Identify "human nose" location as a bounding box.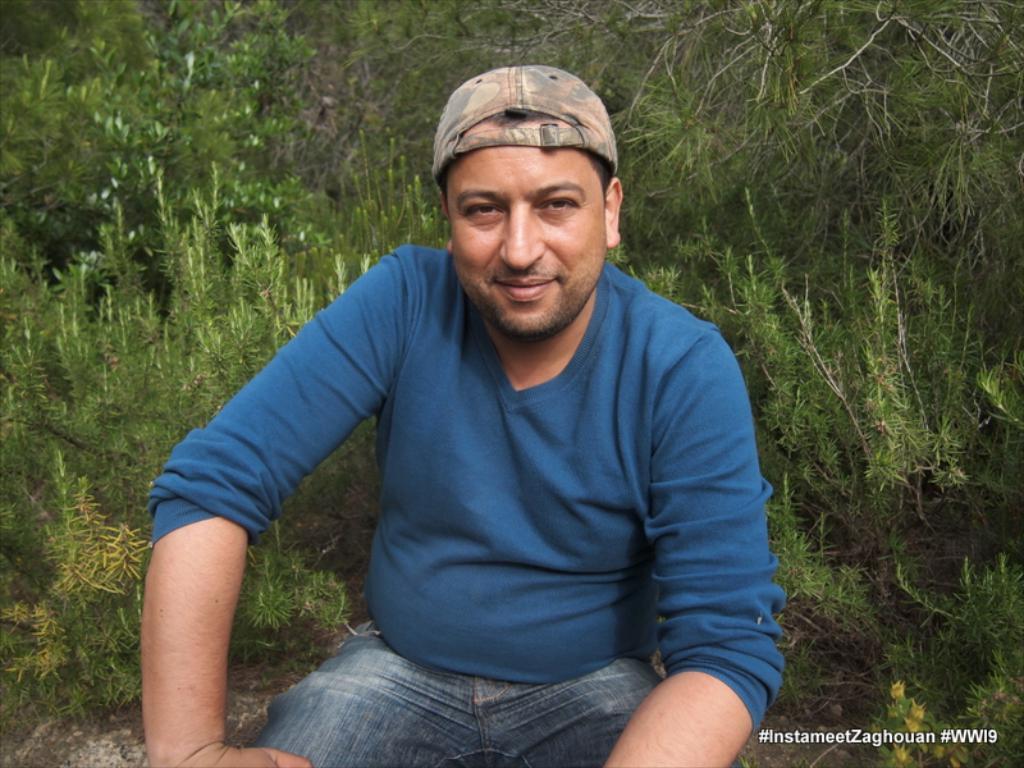
(498, 201, 543, 270).
